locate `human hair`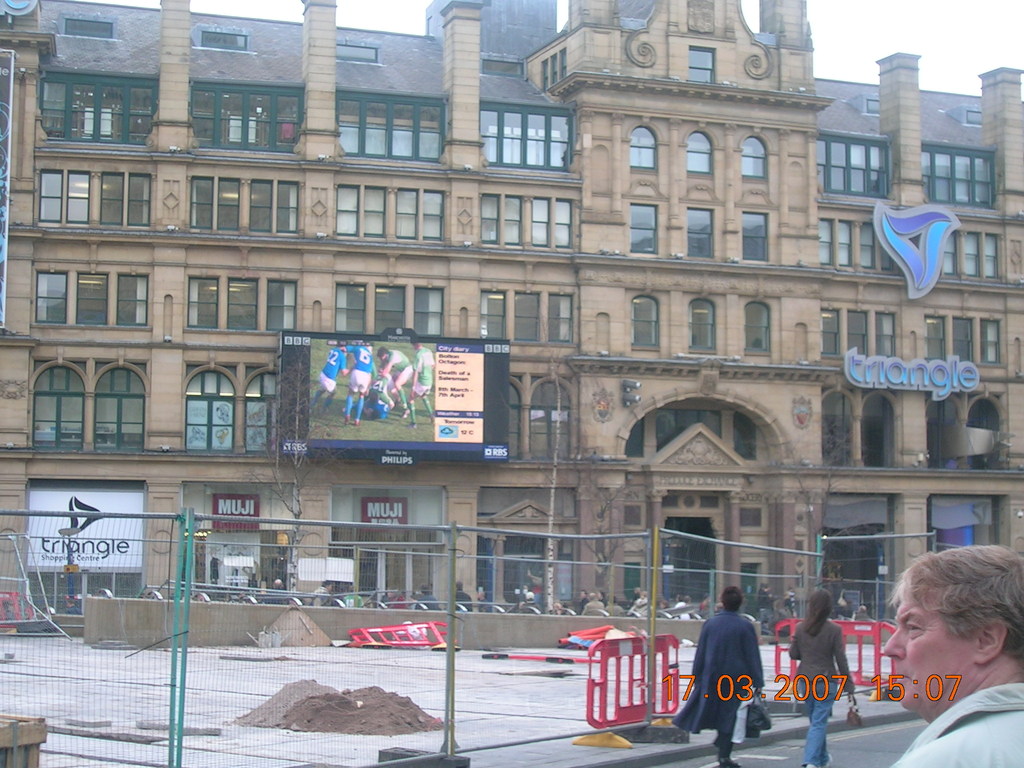
box=[881, 541, 1022, 663]
